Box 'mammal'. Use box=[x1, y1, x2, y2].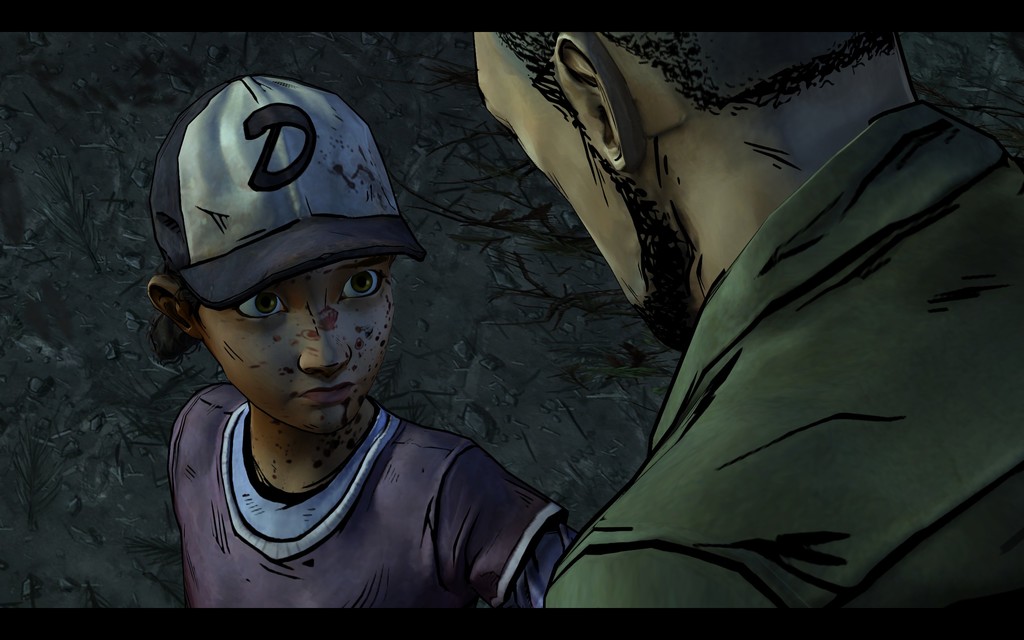
box=[129, 99, 620, 617].
